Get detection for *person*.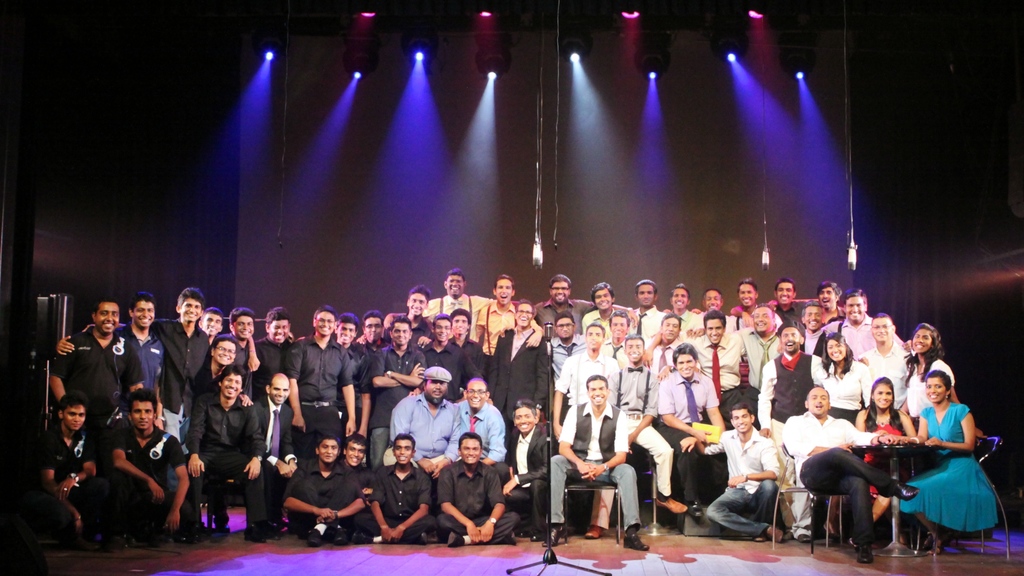
Detection: (337,310,369,417).
